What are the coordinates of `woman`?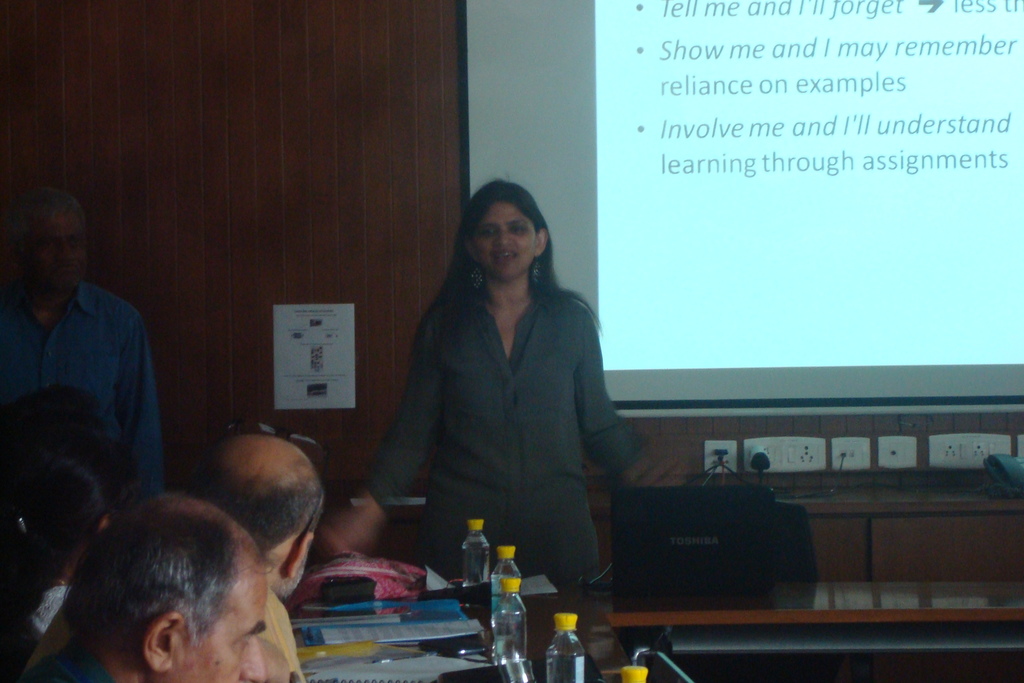
detection(0, 436, 148, 678).
